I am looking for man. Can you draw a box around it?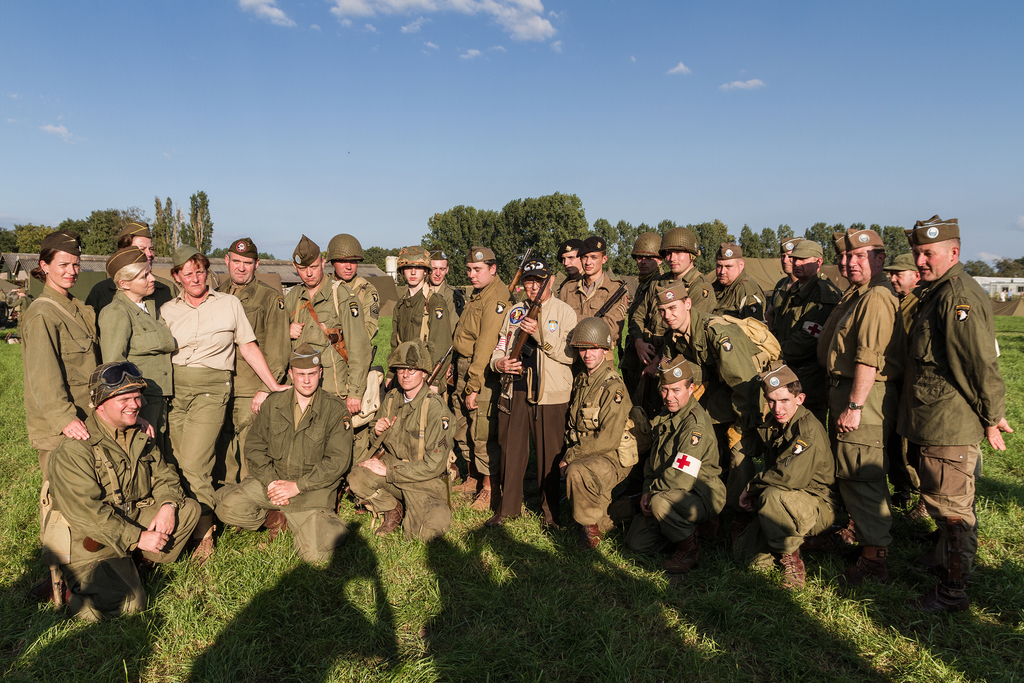
Sure, the bounding box is bbox=(491, 259, 575, 531).
